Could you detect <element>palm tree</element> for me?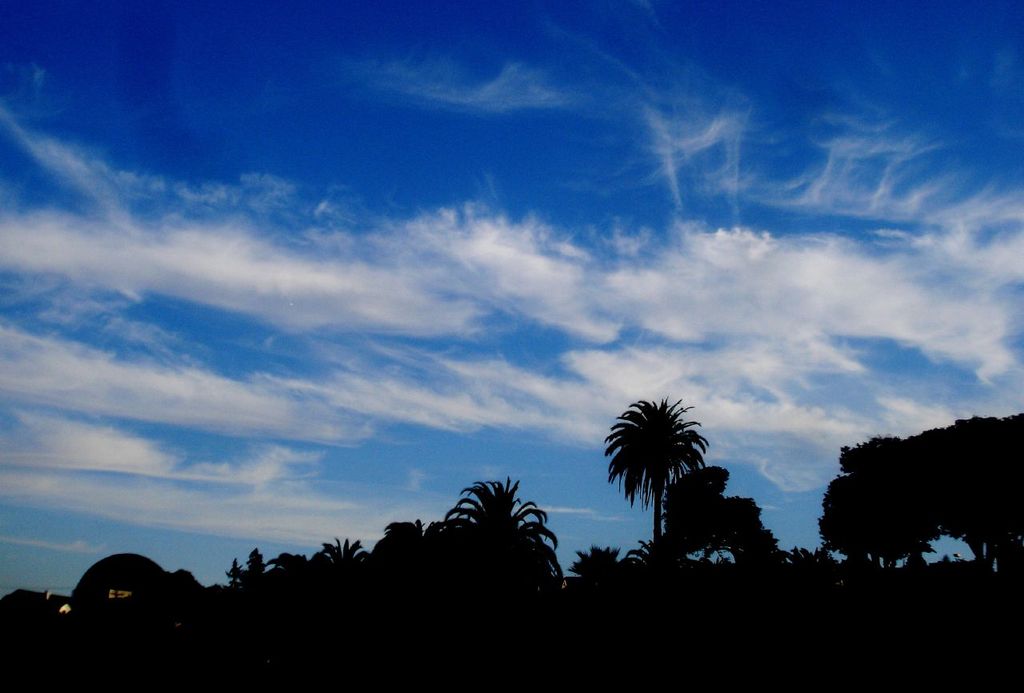
Detection result: box=[443, 469, 560, 552].
